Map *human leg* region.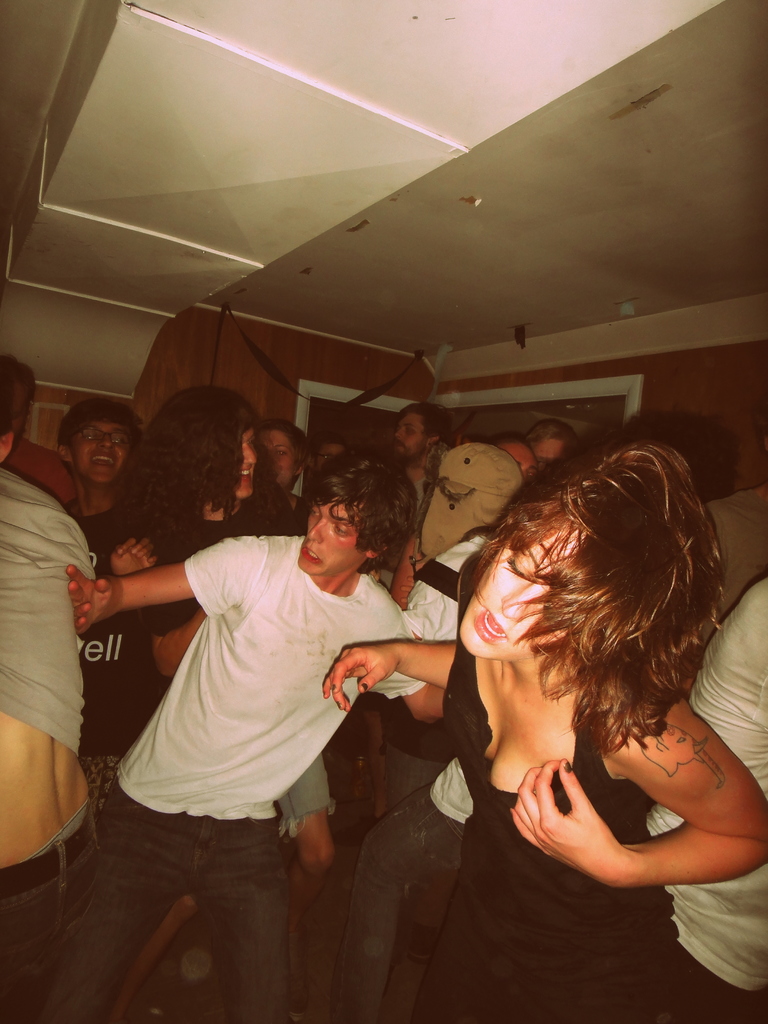
Mapped to crop(0, 877, 70, 1018).
